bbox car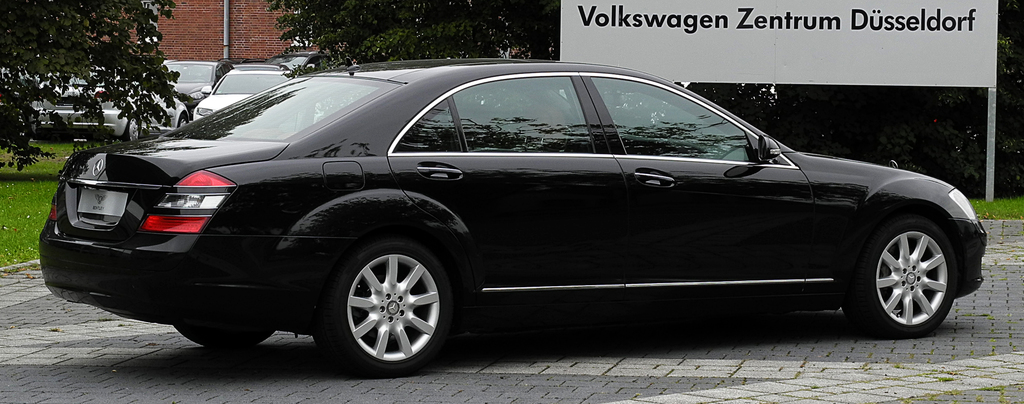
box(156, 60, 230, 99)
